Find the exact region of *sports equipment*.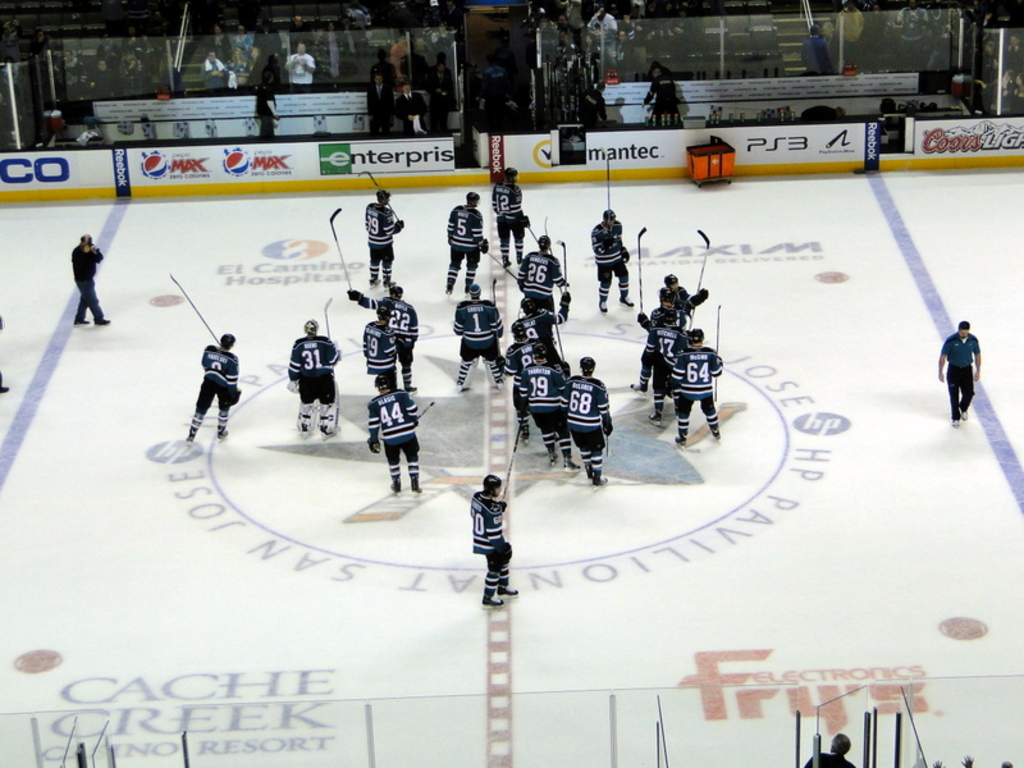
Exact region: x1=596, y1=145, x2=609, y2=234.
